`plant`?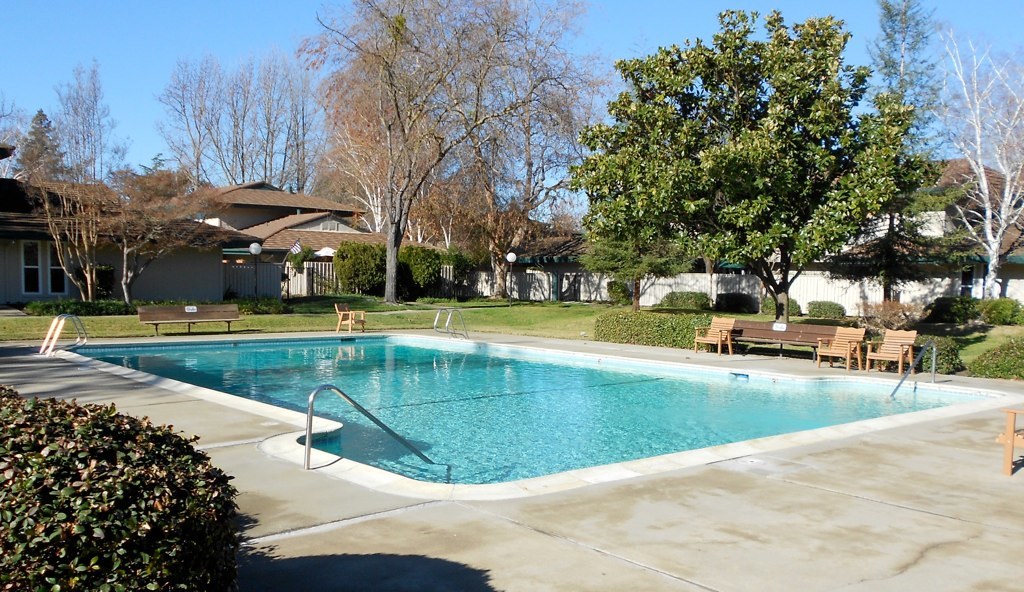
{"x1": 892, "y1": 336, "x2": 958, "y2": 376}
